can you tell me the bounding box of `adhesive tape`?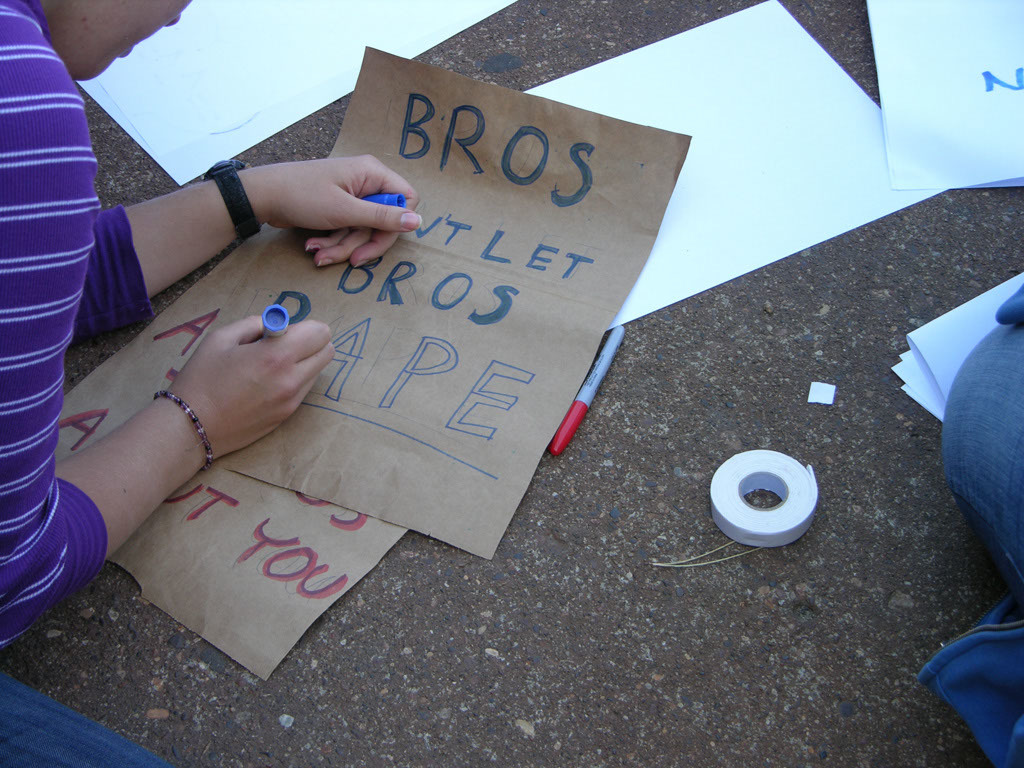
rect(707, 448, 817, 546).
